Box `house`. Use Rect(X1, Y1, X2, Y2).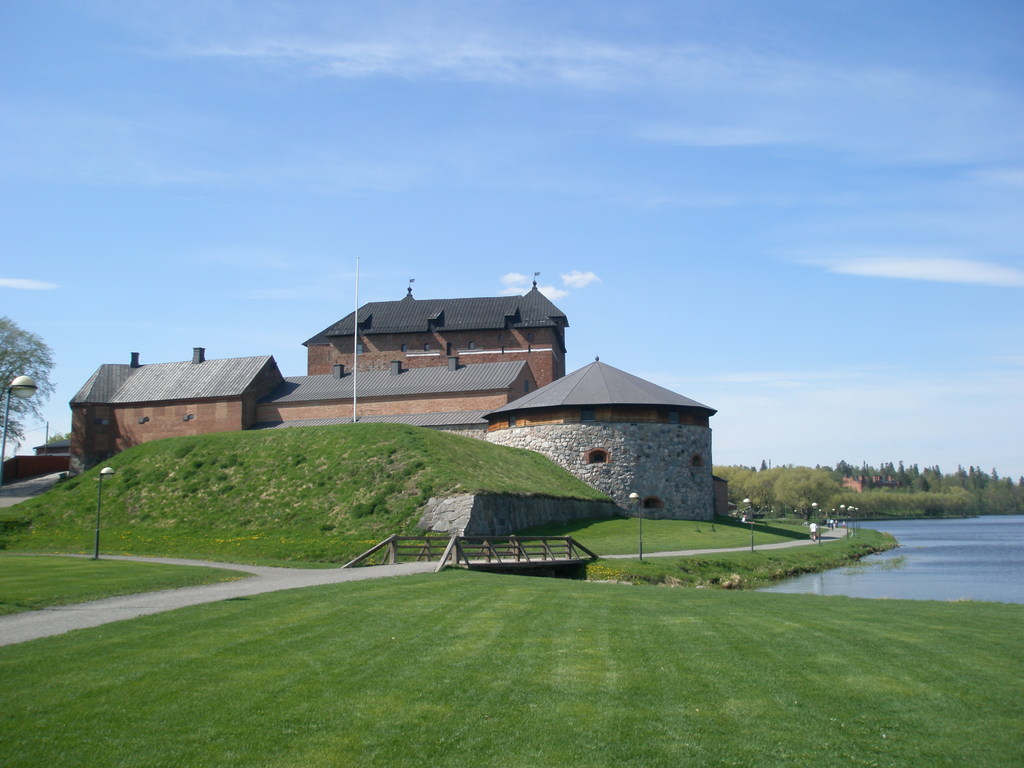
Rect(286, 273, 595, 414).
